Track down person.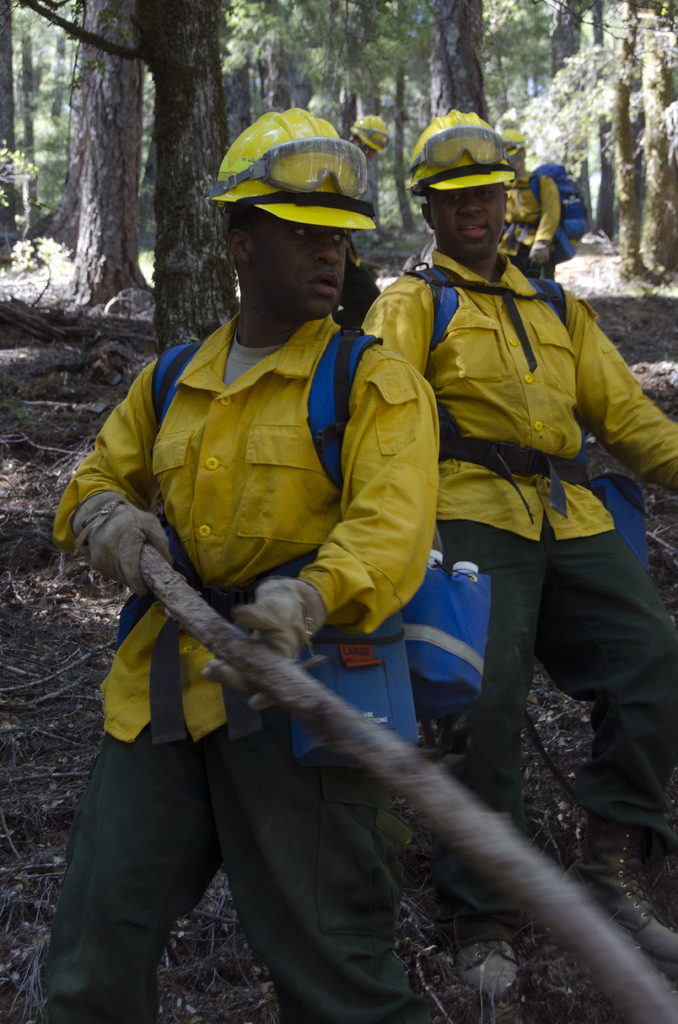
Tracked to 376 101 654 945.
